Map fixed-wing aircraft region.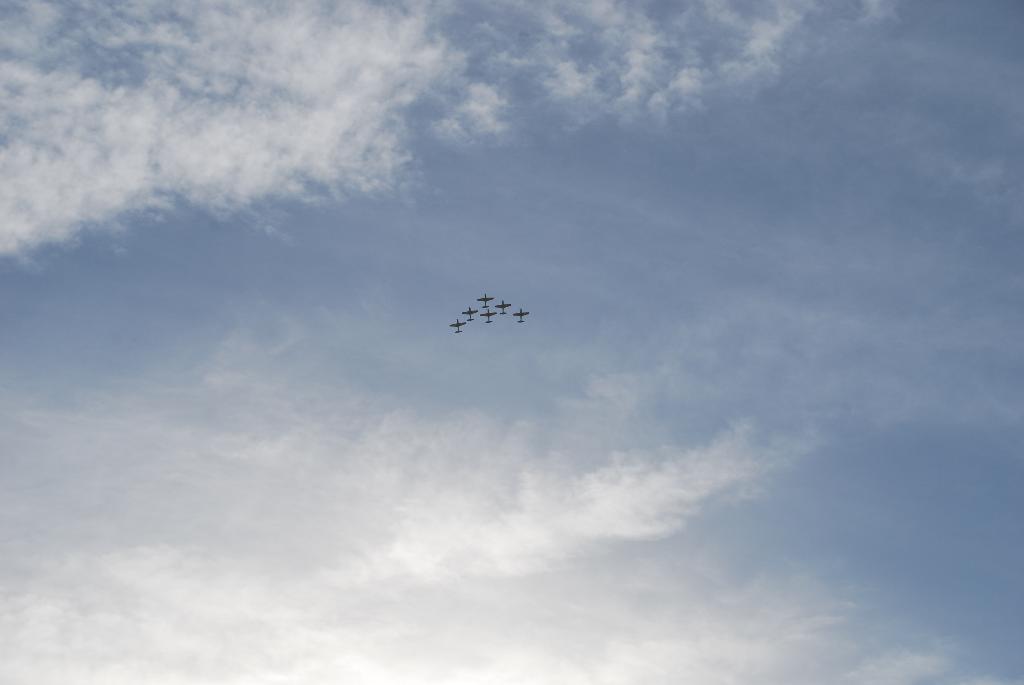
Mapped to [x1=482, y1=307, x2=497, y2=326].
